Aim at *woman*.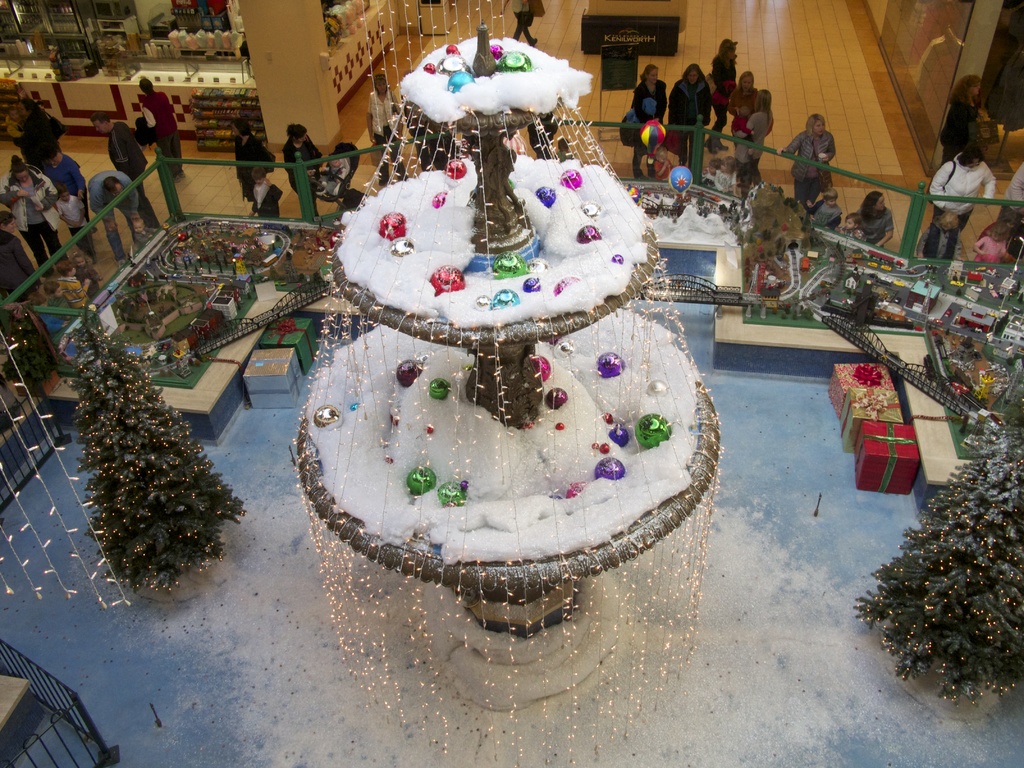
Aimed at [x1=287, y1=127, x2=326, y2=220].
